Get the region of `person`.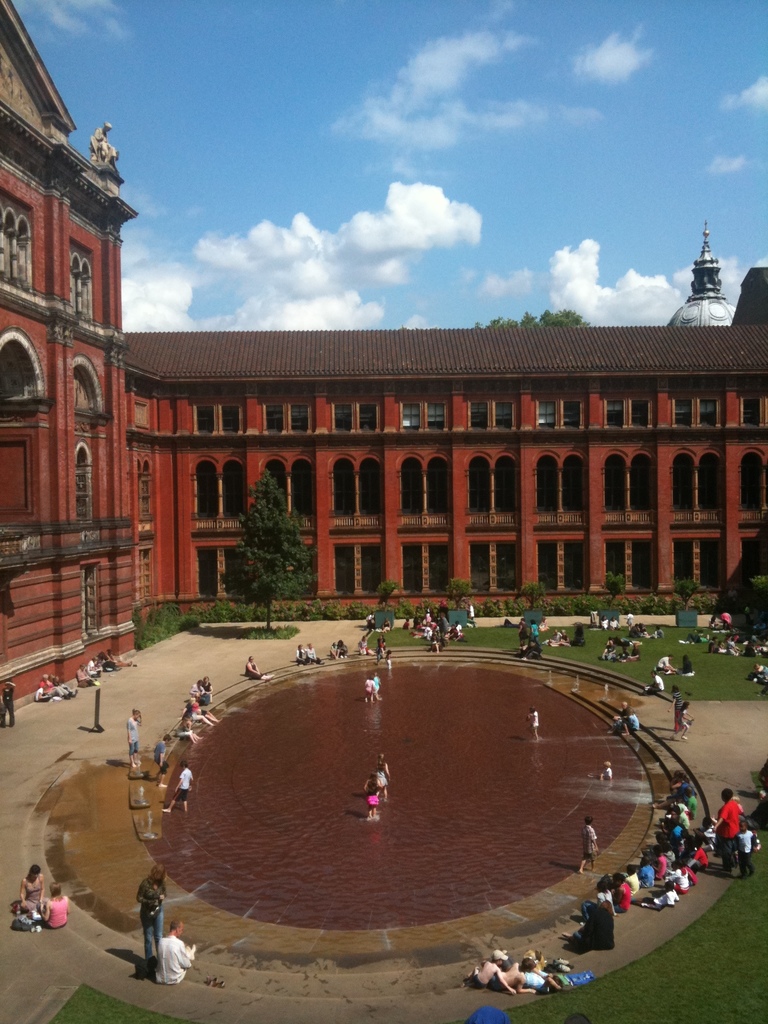
bbox=(44, 882, 68, 926).
